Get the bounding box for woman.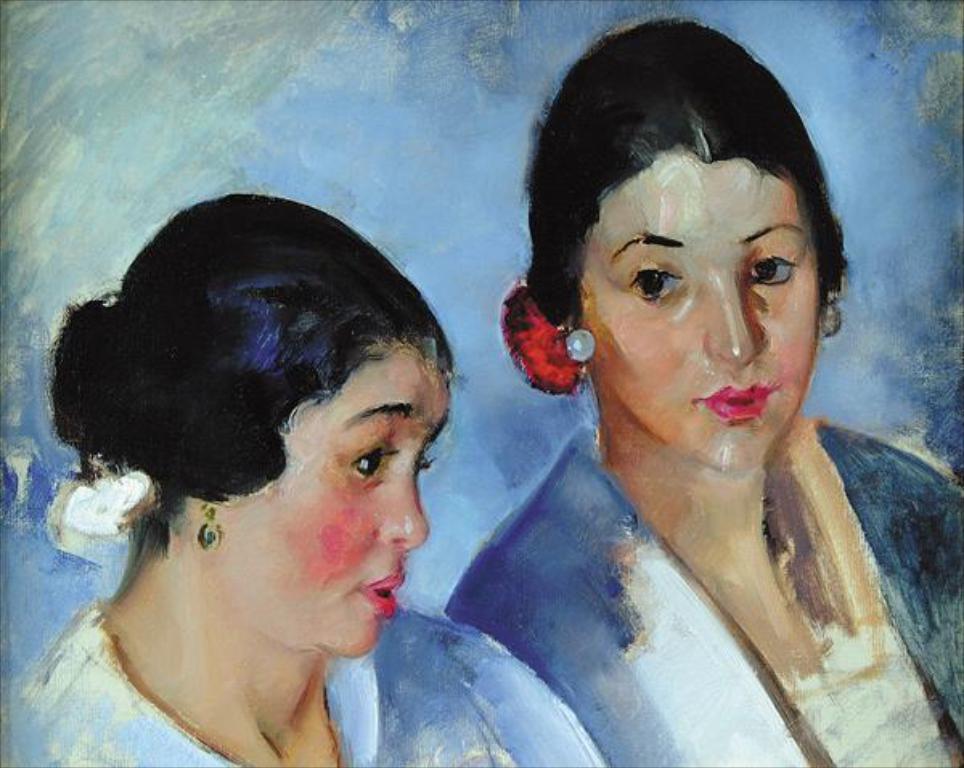
bbox(92, 137, 641, 765).
